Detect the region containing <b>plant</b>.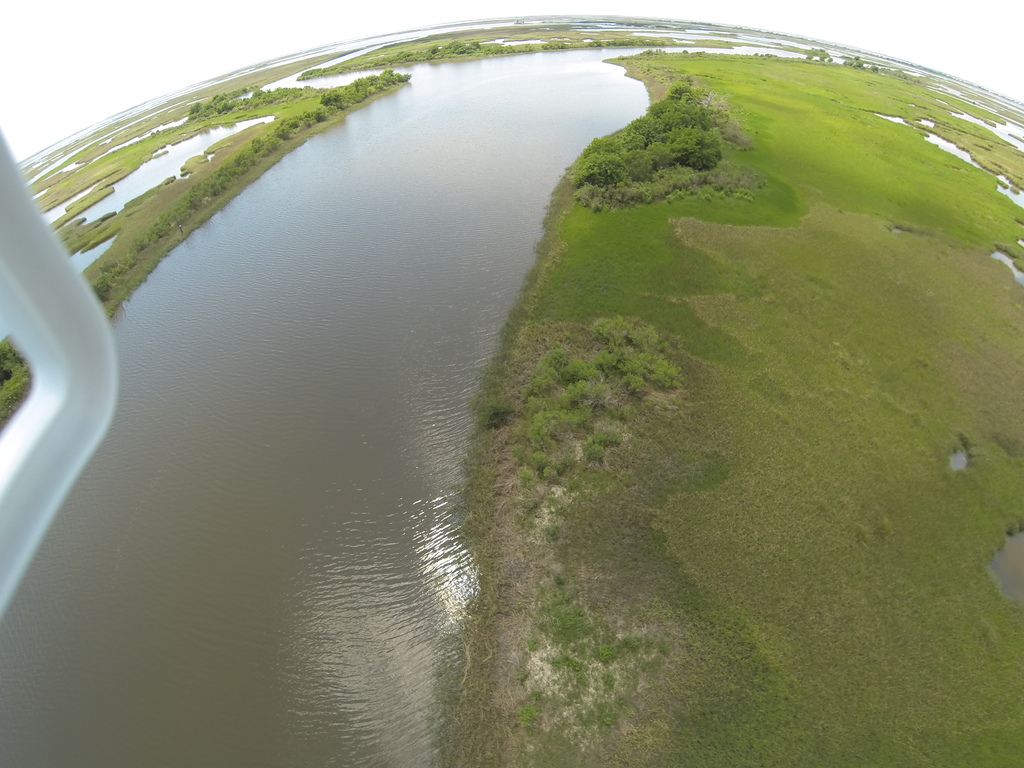
pyautogui.locateOnScreen(382, 35, 510, 57).
